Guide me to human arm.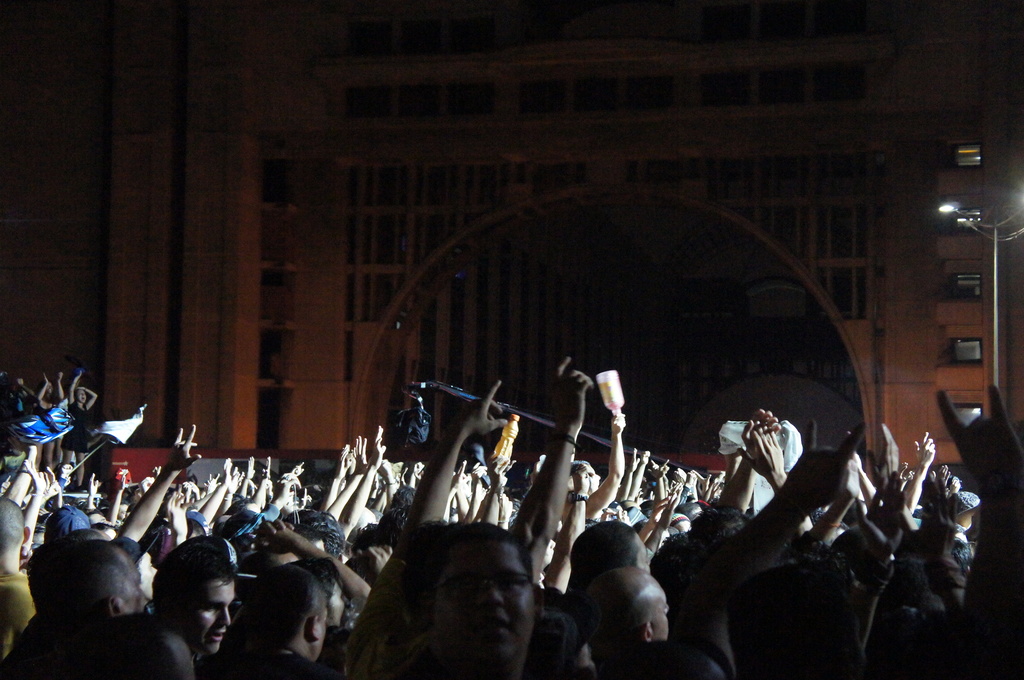
Guidance: 717/408/779/513.
